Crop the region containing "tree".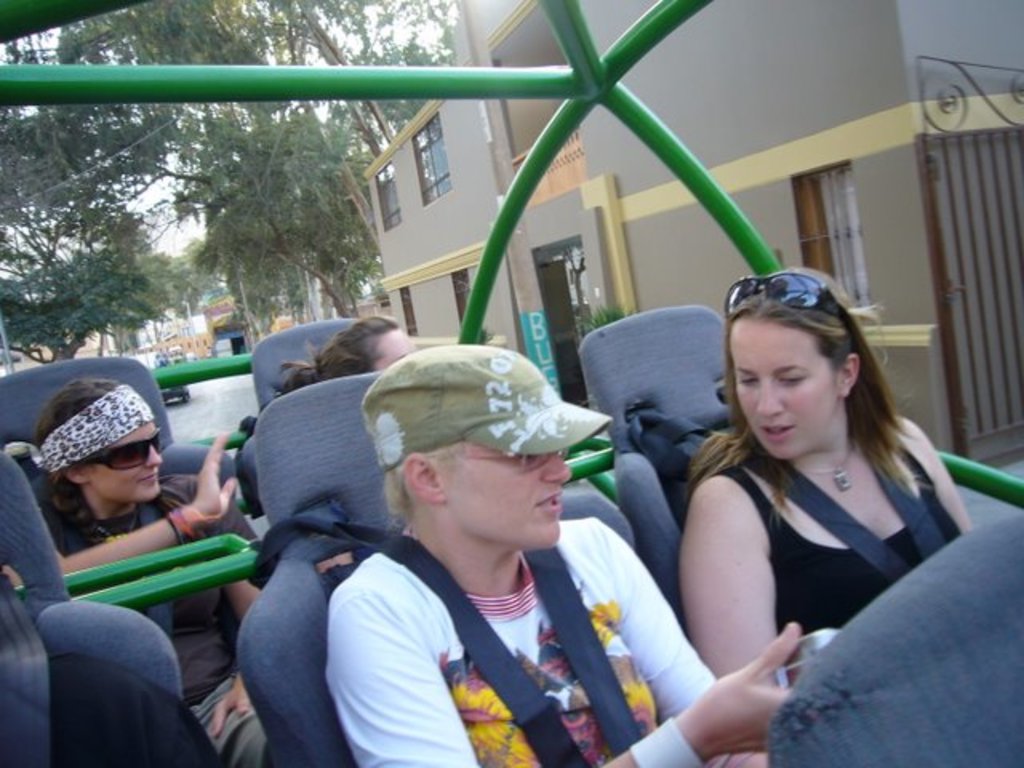
Crop region: BBox(168, 99, 390, 325).
